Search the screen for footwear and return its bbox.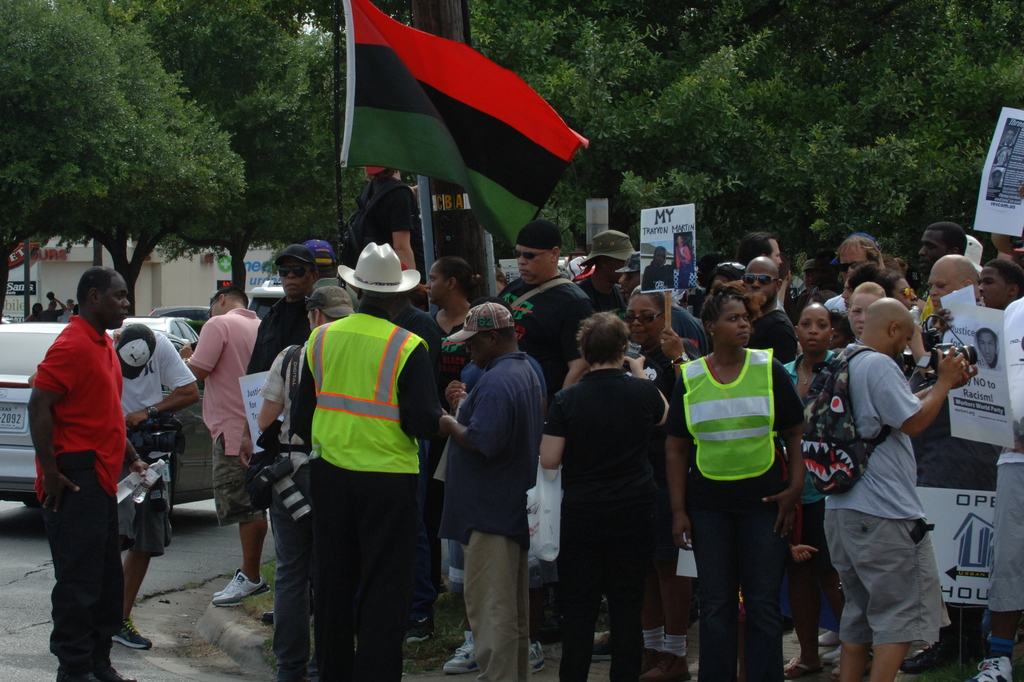
Found: crop(438, 630, 481, 673).
